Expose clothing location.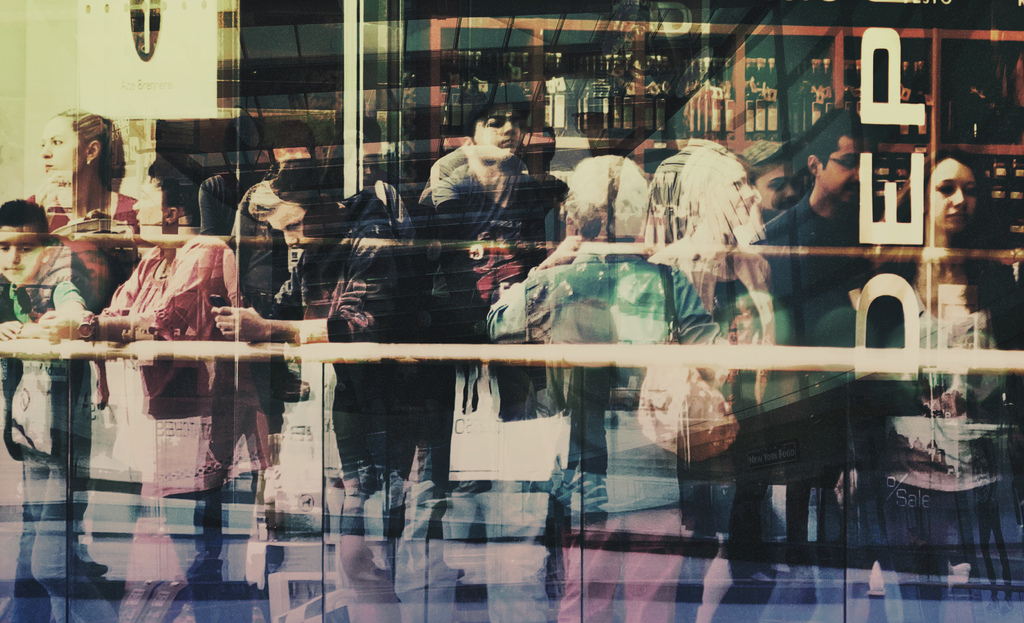
Exposed at <box>95,224,232,358</box>.
